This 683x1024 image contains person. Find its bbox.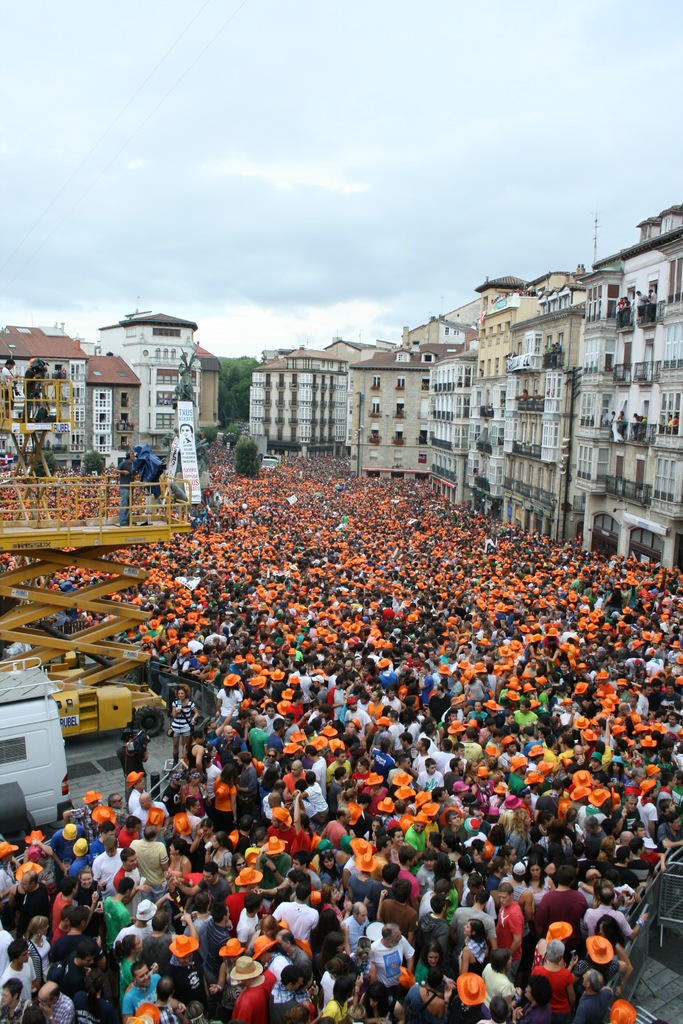
37, 979, 72, 1023.
